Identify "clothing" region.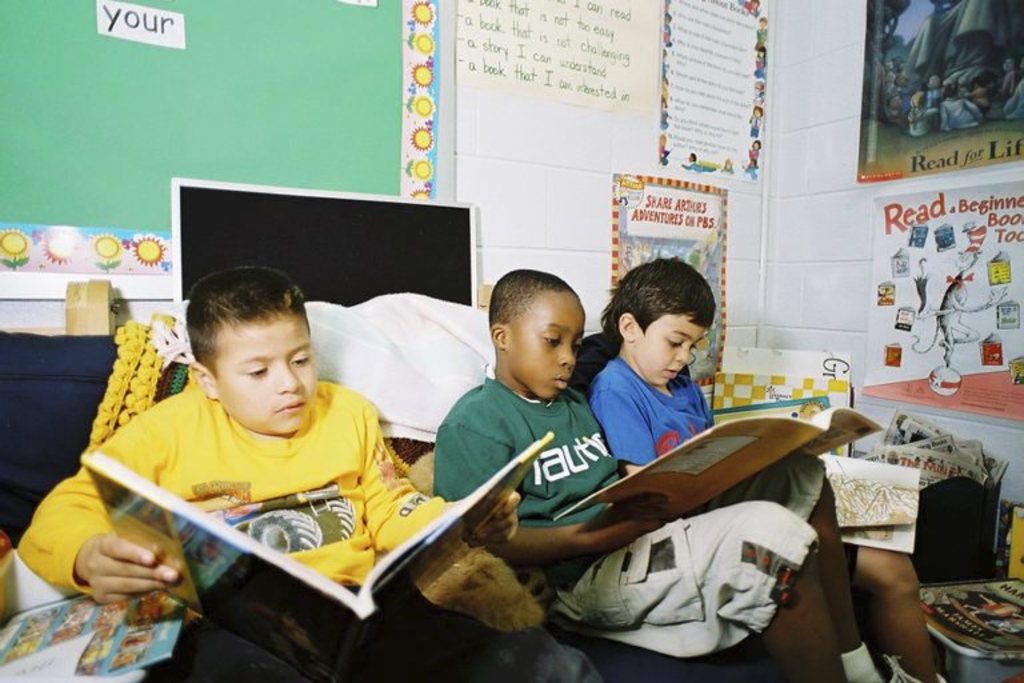
Region: 4 384 455 682.
